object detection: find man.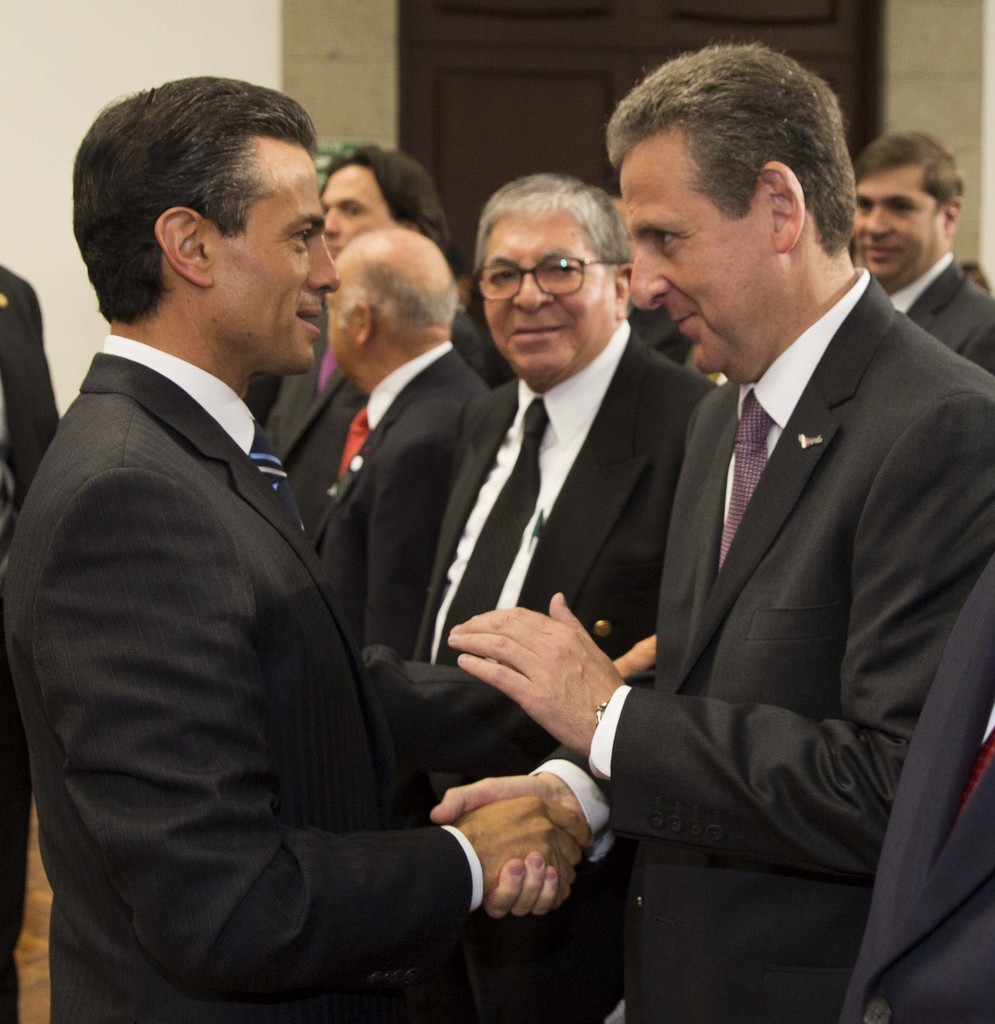
{"left": 309, "top": 228, "right": 495, "bottom": 672}.
